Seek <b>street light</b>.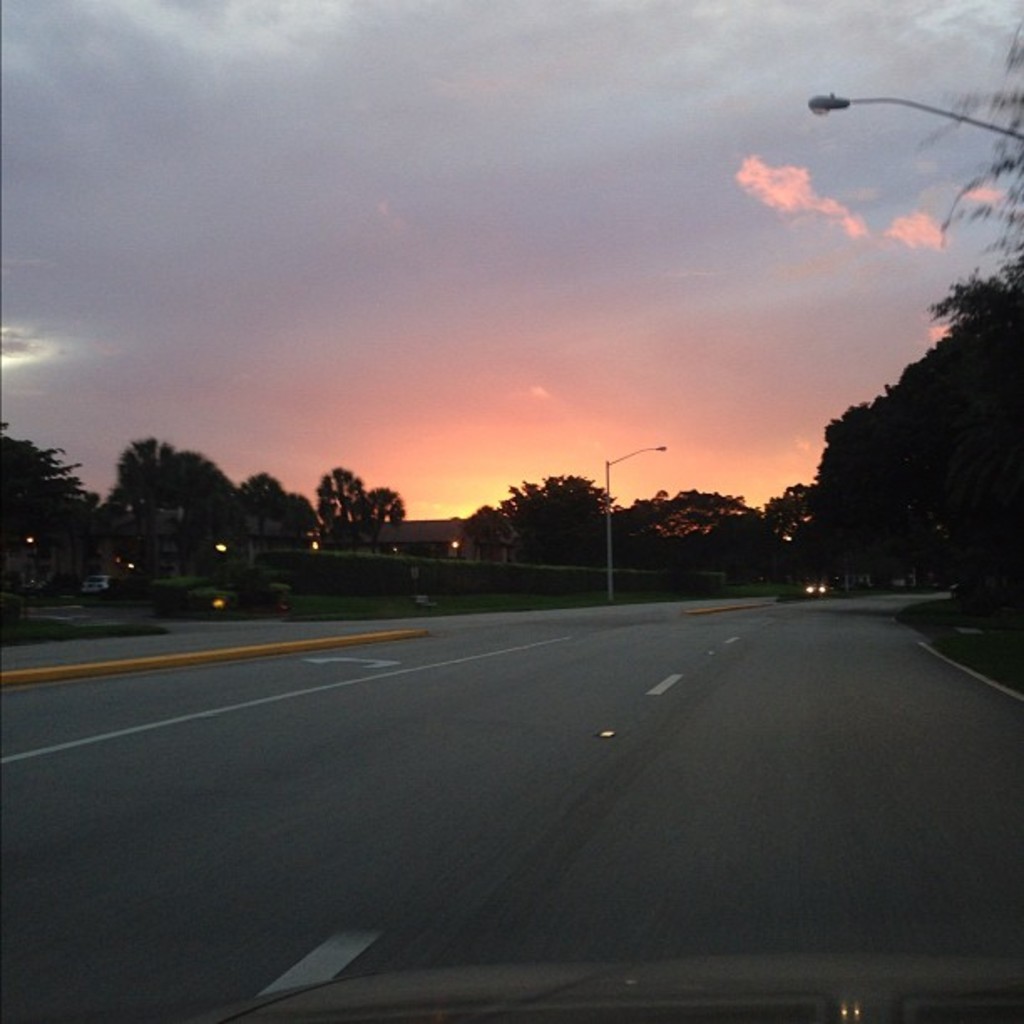
(599,438,669,607).
